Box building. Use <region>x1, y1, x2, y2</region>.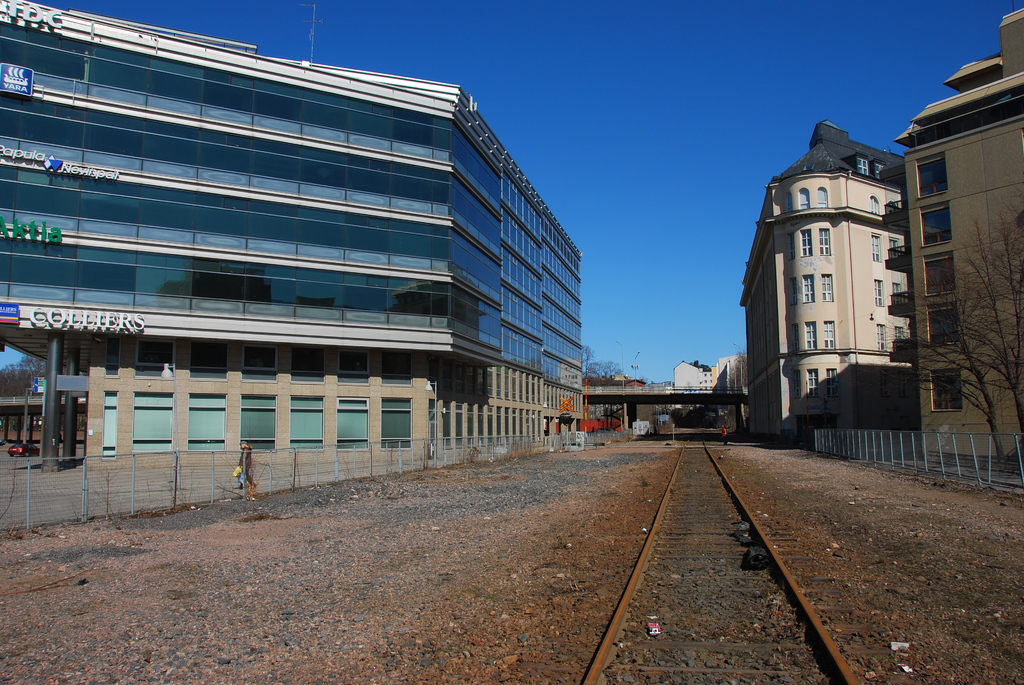
<region>737, 117, 904, 463</region>.
